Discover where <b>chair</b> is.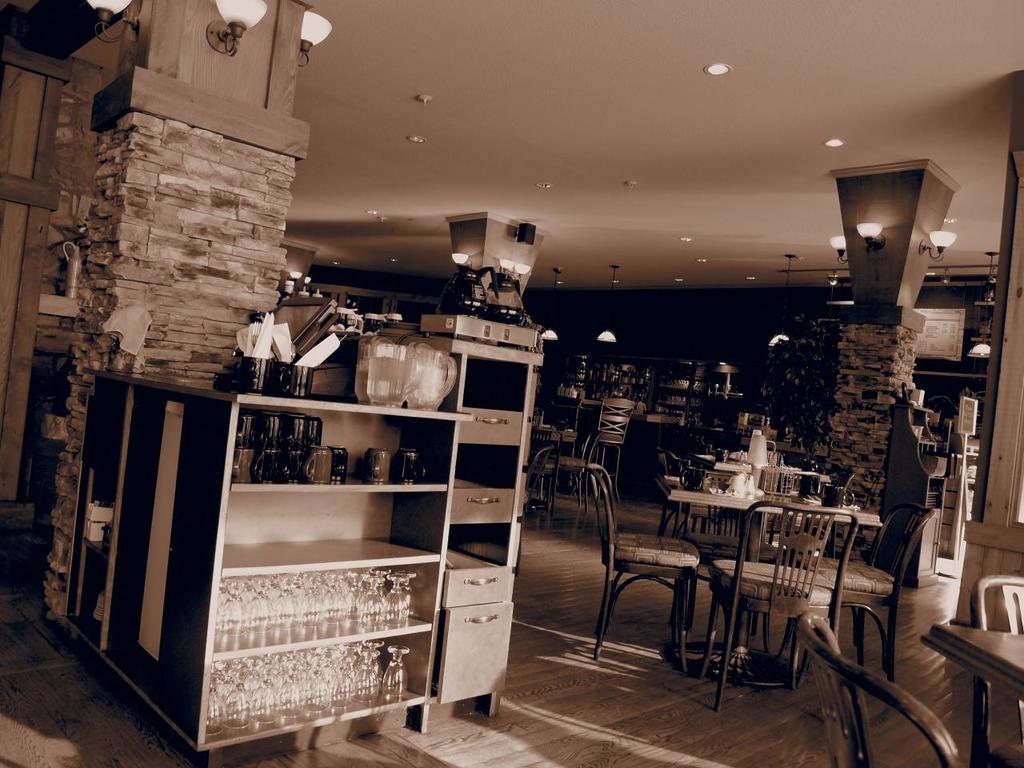
Discovered at bbox=(589, 461, 701, 671).
